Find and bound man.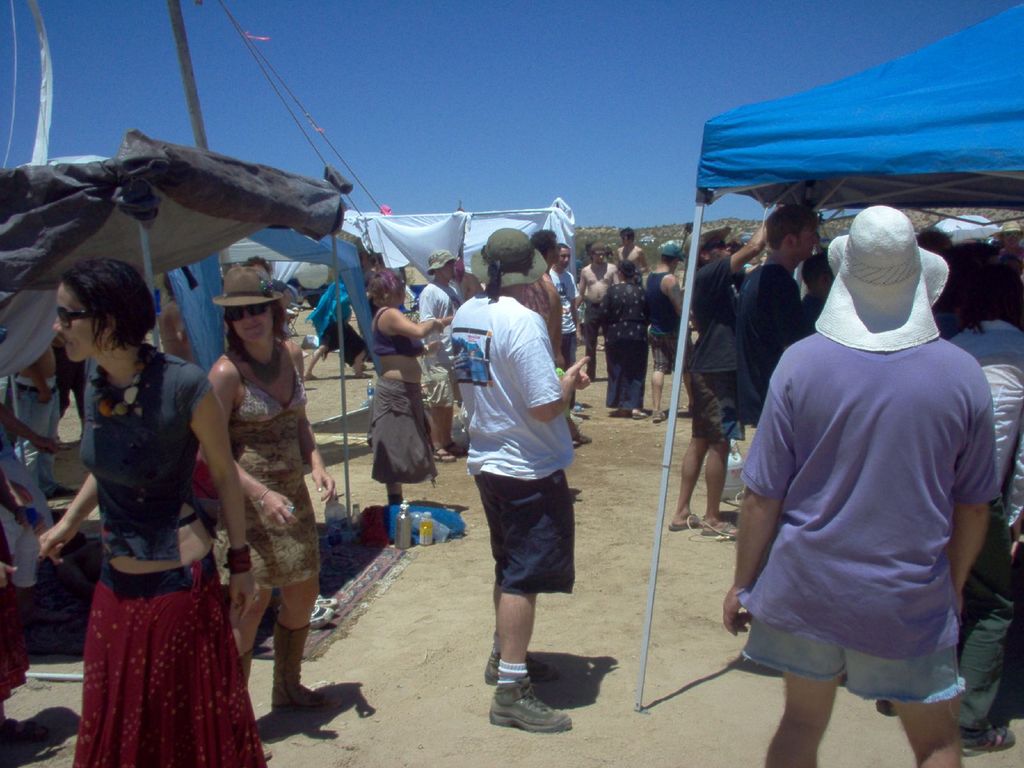
Bound: l=645, t=244, r=692, b=423.
